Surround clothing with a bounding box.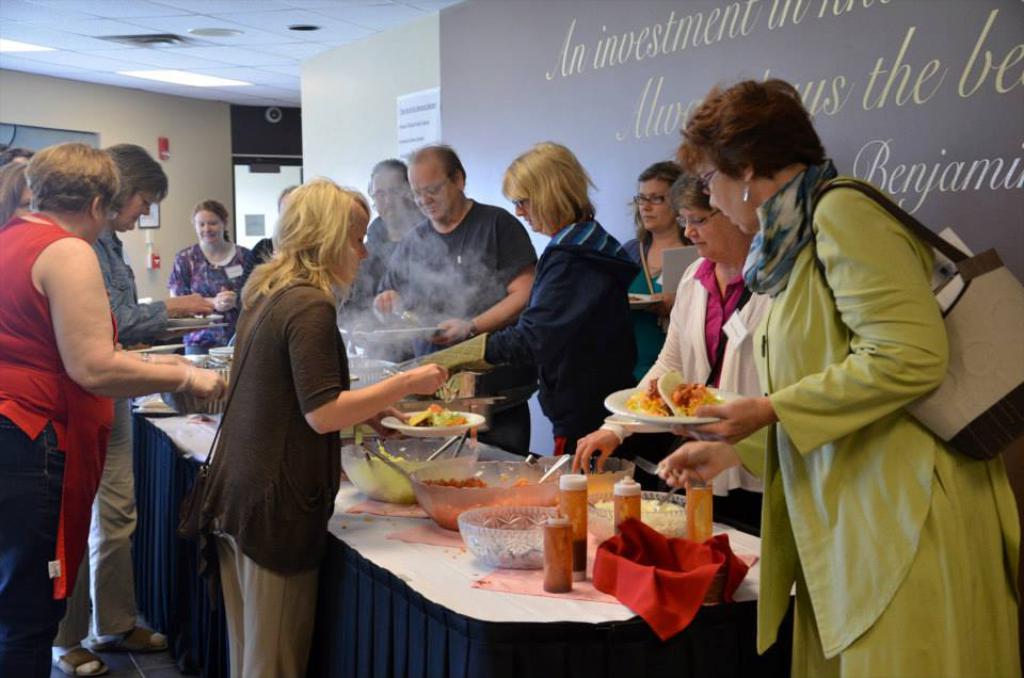
[163,238,250,360].
